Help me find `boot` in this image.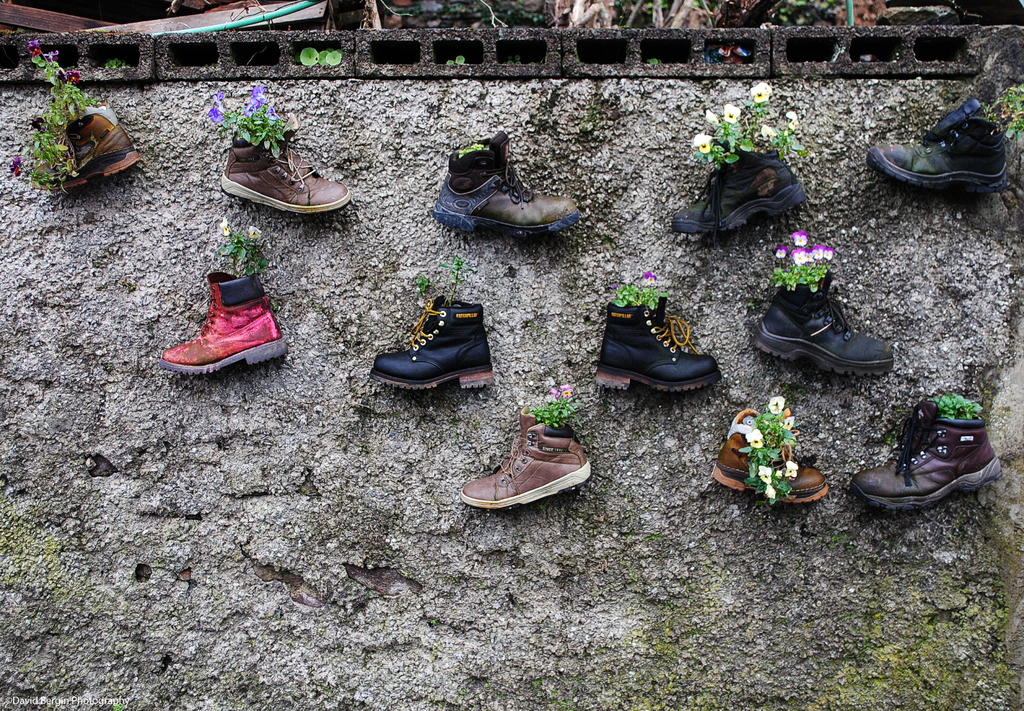
Found it: box=[867, 96, 1011, 208].
